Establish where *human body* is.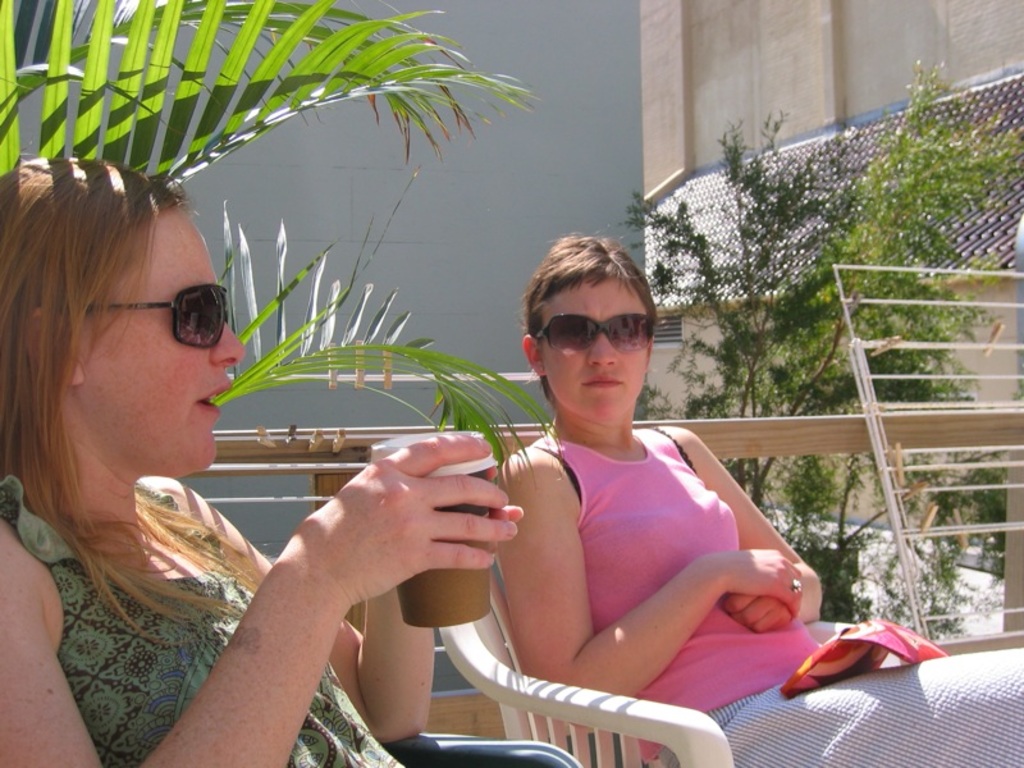
Established at (492, 220, 1023, 767).
